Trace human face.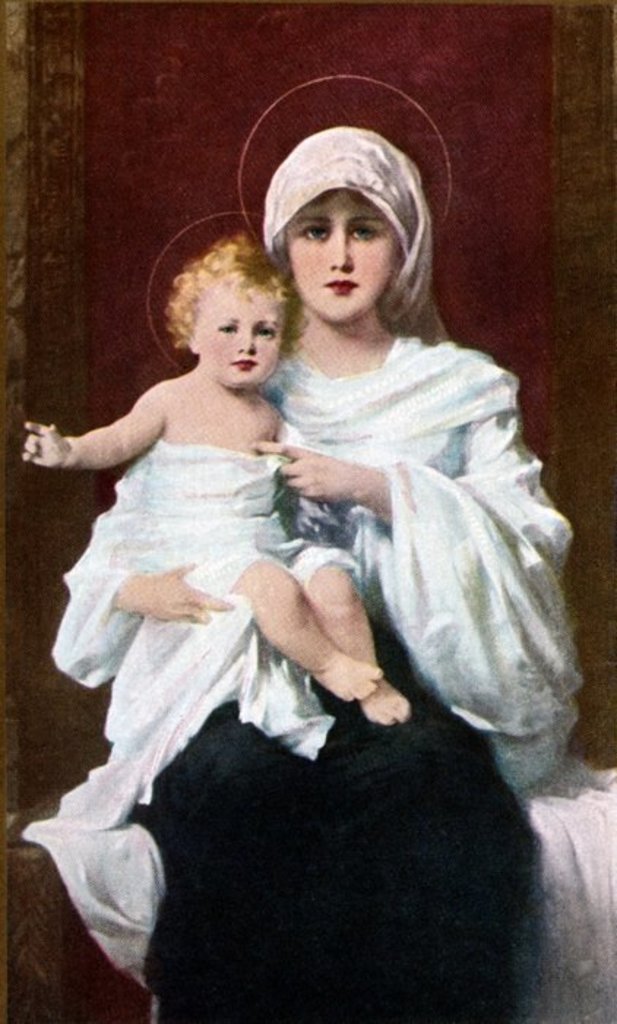
Traced to [288, 190, 402, 323].
